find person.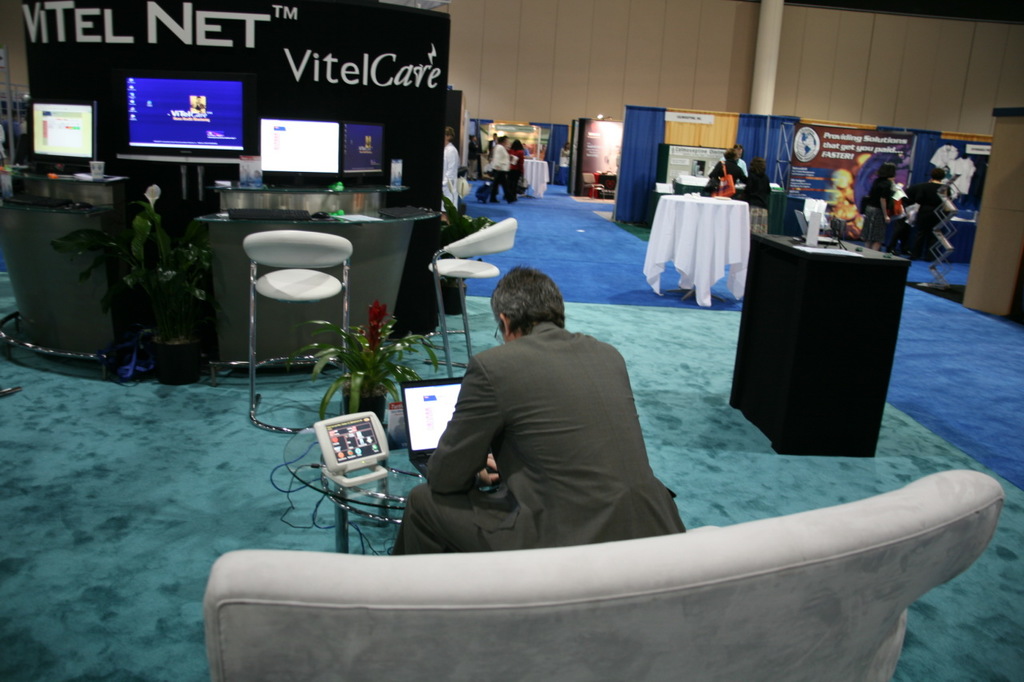
left=708, top=154, right=746, bottom=193.
